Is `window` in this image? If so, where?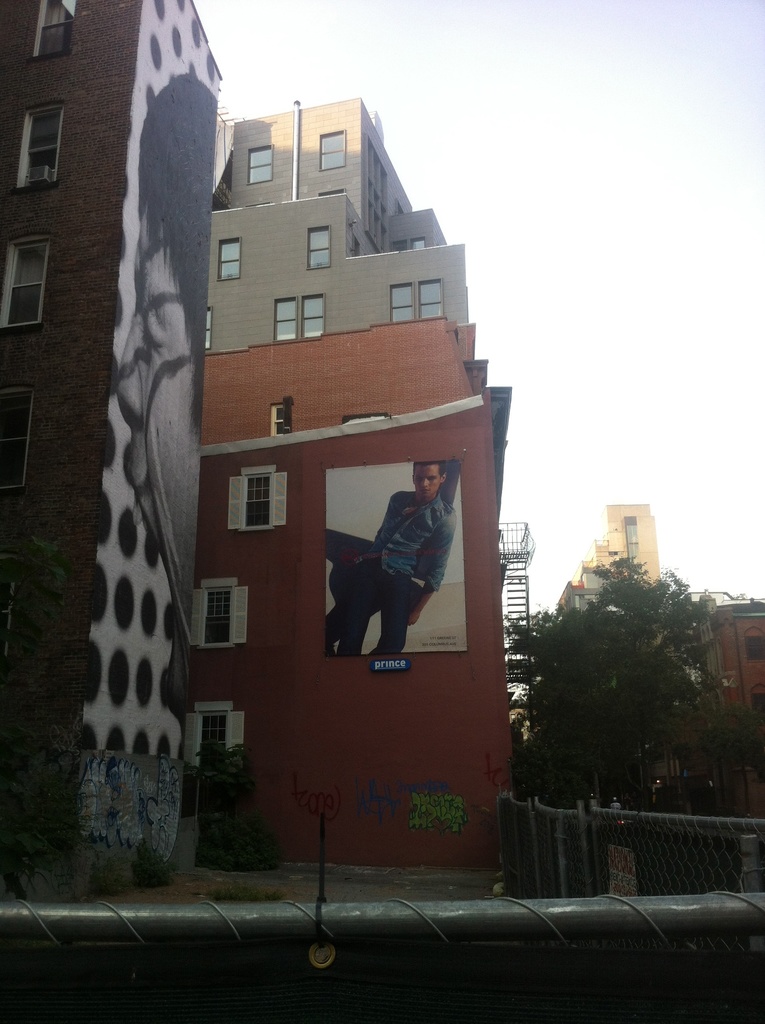
Yes, at <bbox>307, 226, 329, 268</bbox>.
